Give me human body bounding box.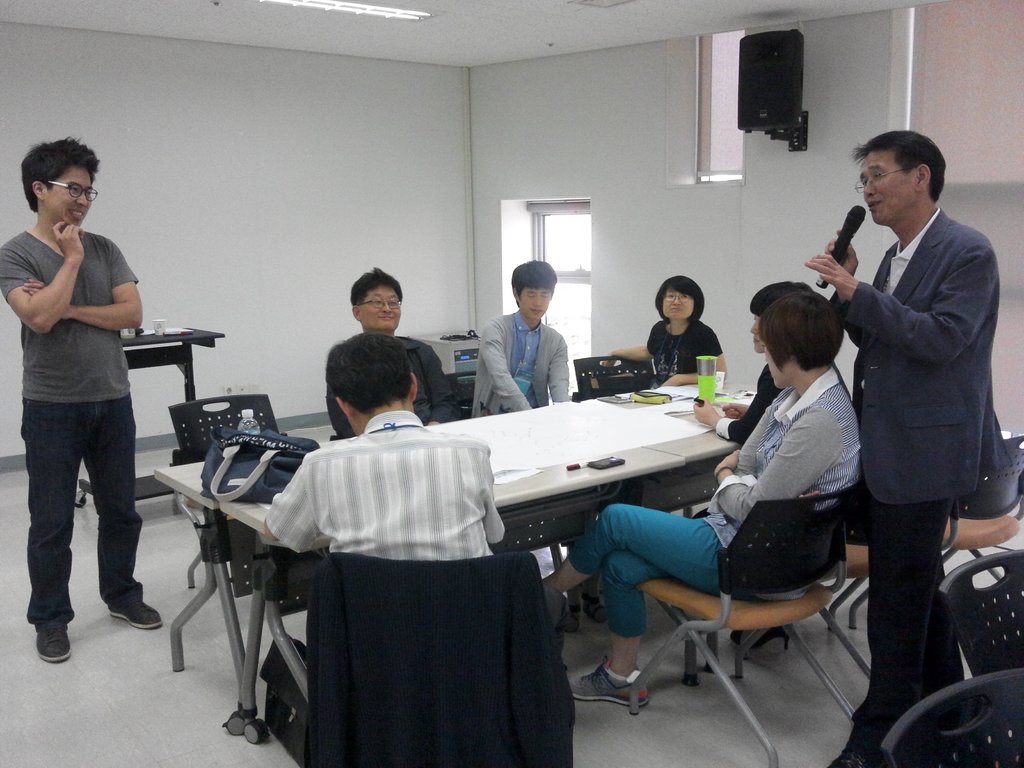
{"x1": 609, "y1": 312, "x2": 721, "y2": 392}.
